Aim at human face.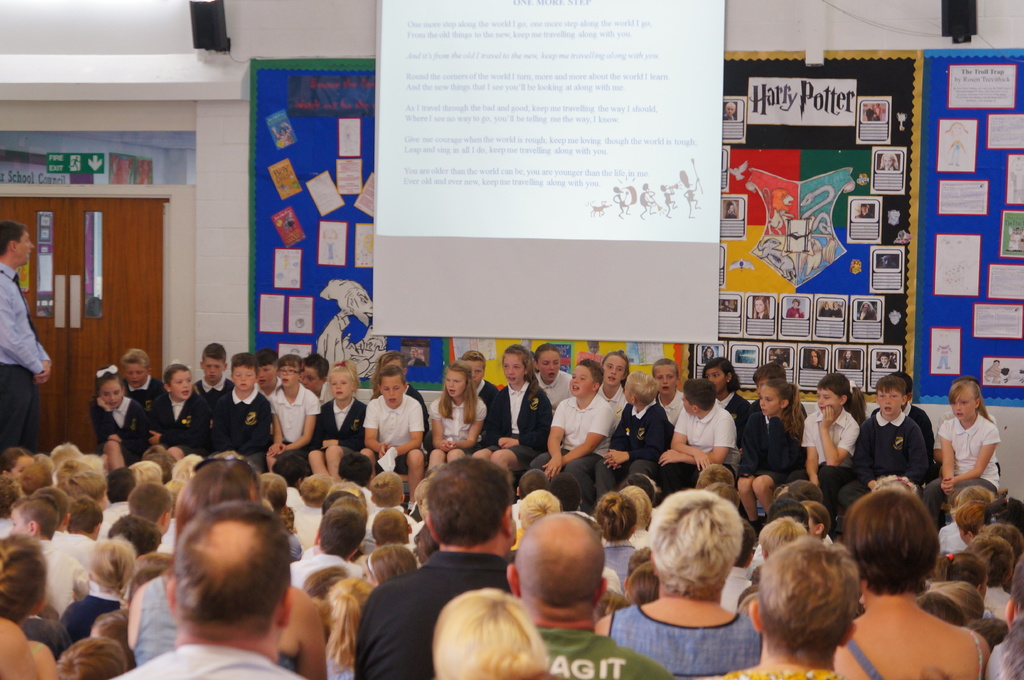
Aimed at 826 301 829 310.
